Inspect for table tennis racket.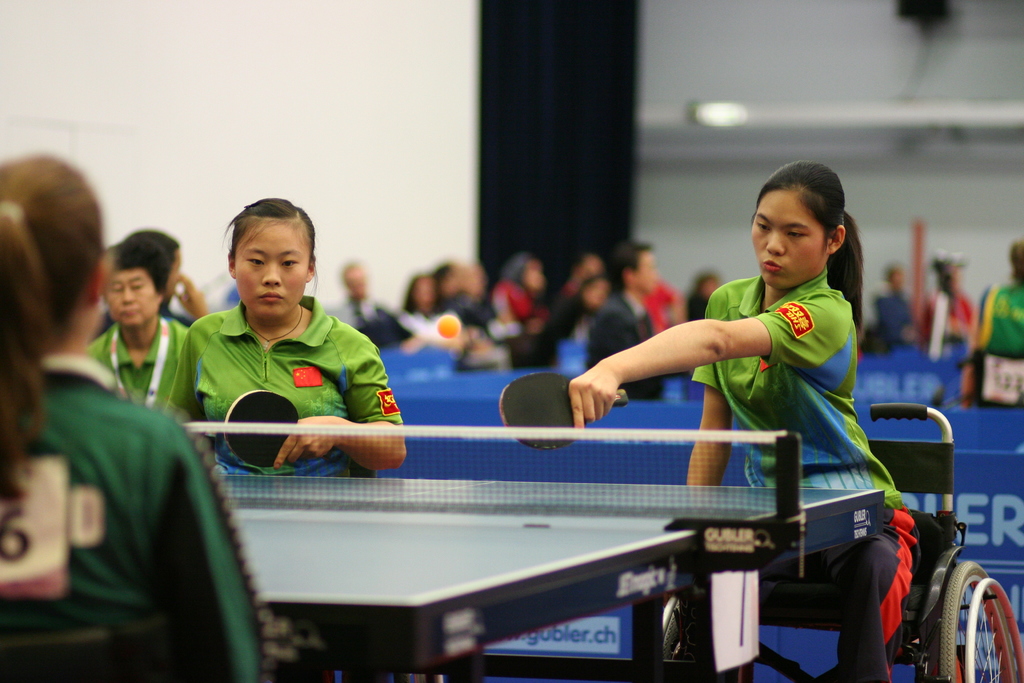
Inspection: (x1=499, y1=374, x2=630, y2=451).
